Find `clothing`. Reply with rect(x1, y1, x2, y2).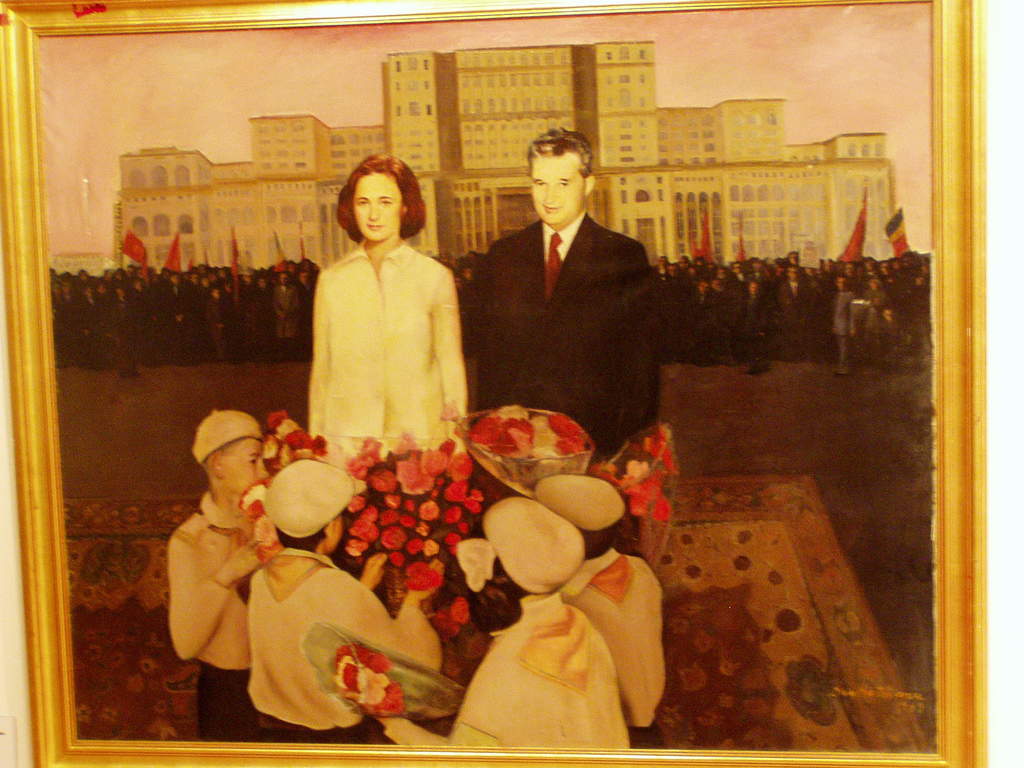
rect(292, 207, 458, 461).
